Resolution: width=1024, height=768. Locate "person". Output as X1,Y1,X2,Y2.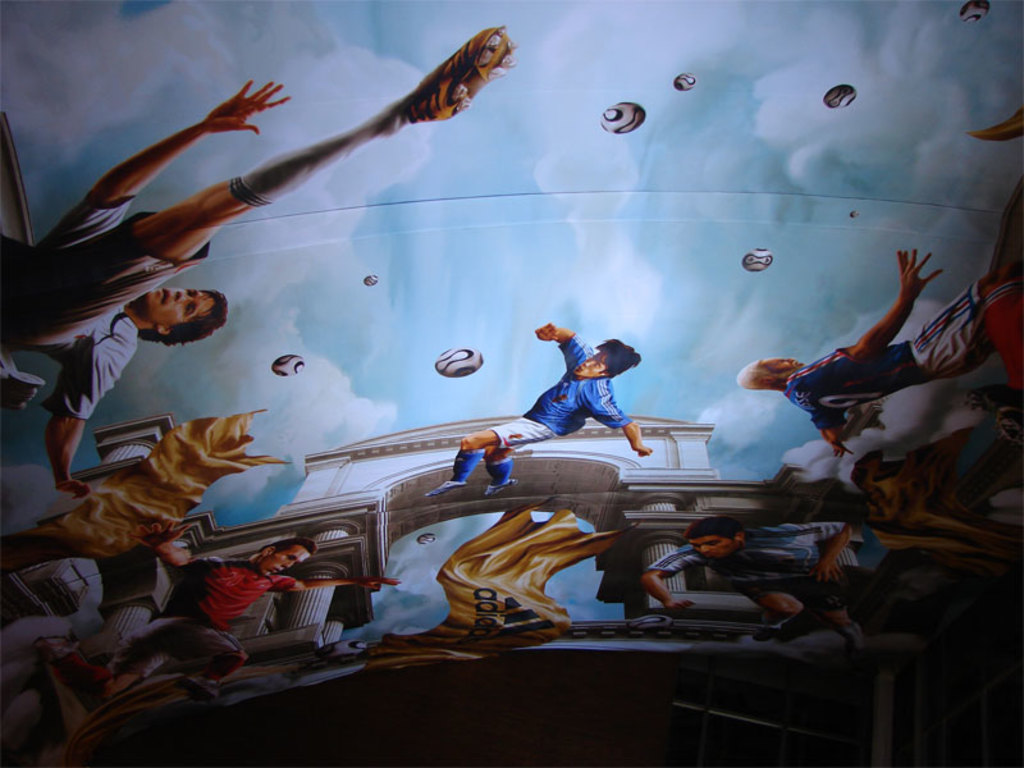
637,512,867,660.
